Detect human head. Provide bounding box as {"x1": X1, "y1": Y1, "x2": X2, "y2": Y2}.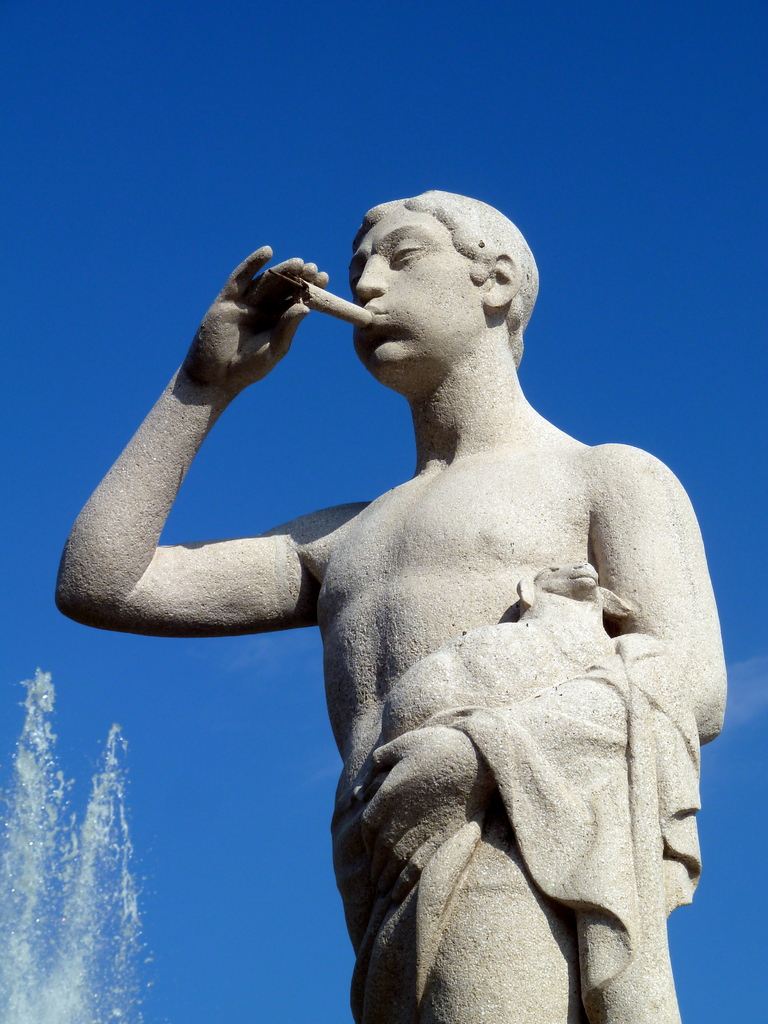
{"x1": 338, "y1": 187, "x2": 545, "y2": 366}.
